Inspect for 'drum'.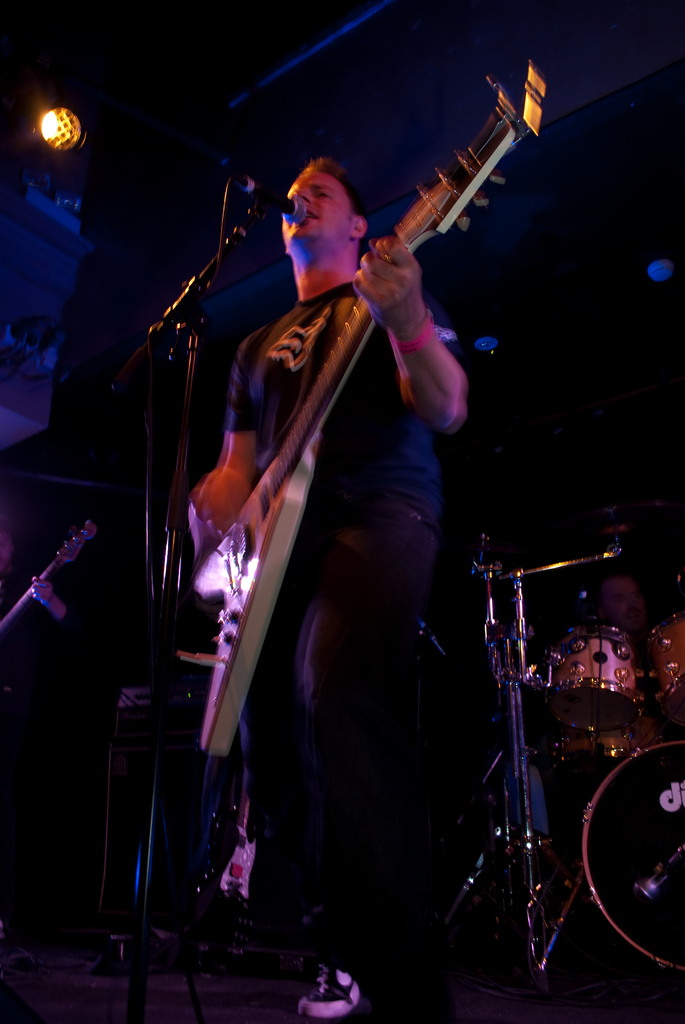
Inspection: select_region(544, 624, 642, 729).
